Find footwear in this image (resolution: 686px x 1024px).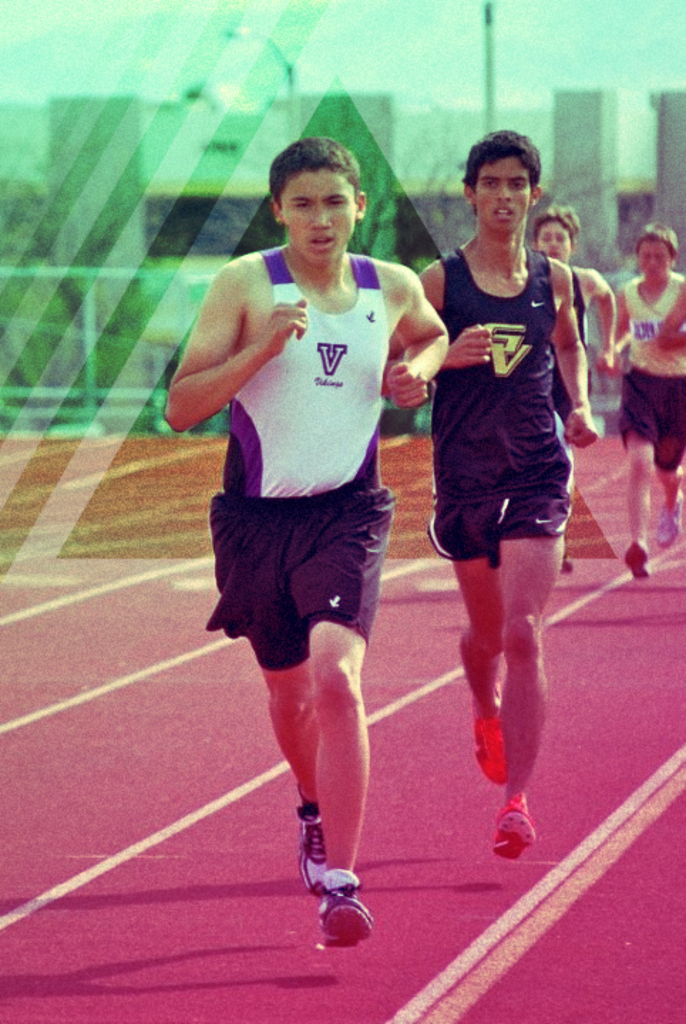
<region>621, 538, 648, 579</region>.
